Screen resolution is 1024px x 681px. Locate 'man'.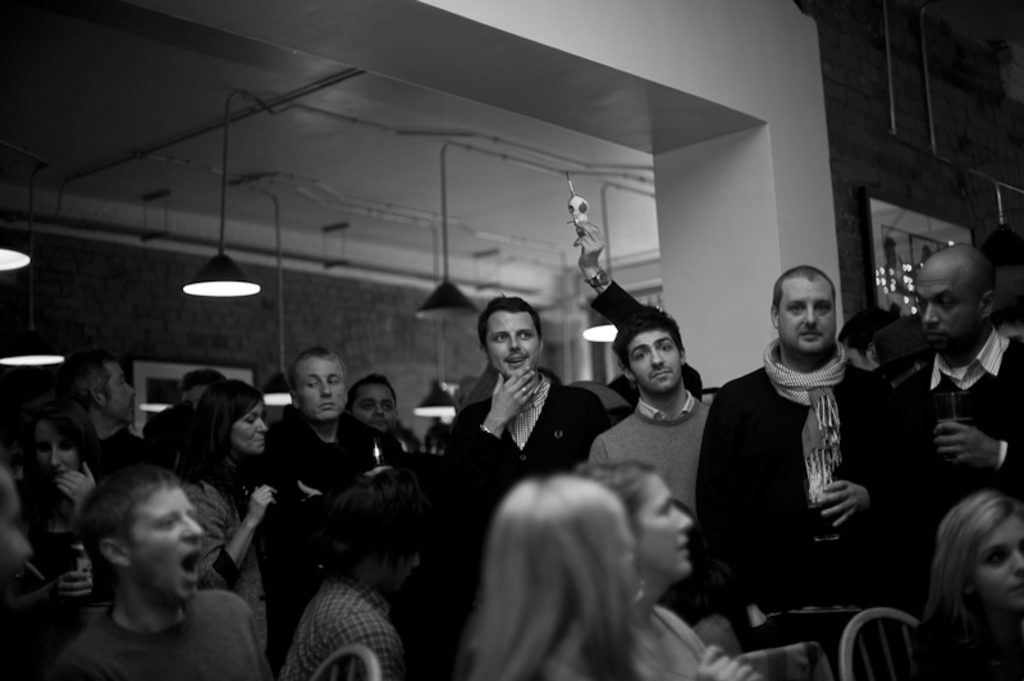
box(682, 265, 922, 632).
